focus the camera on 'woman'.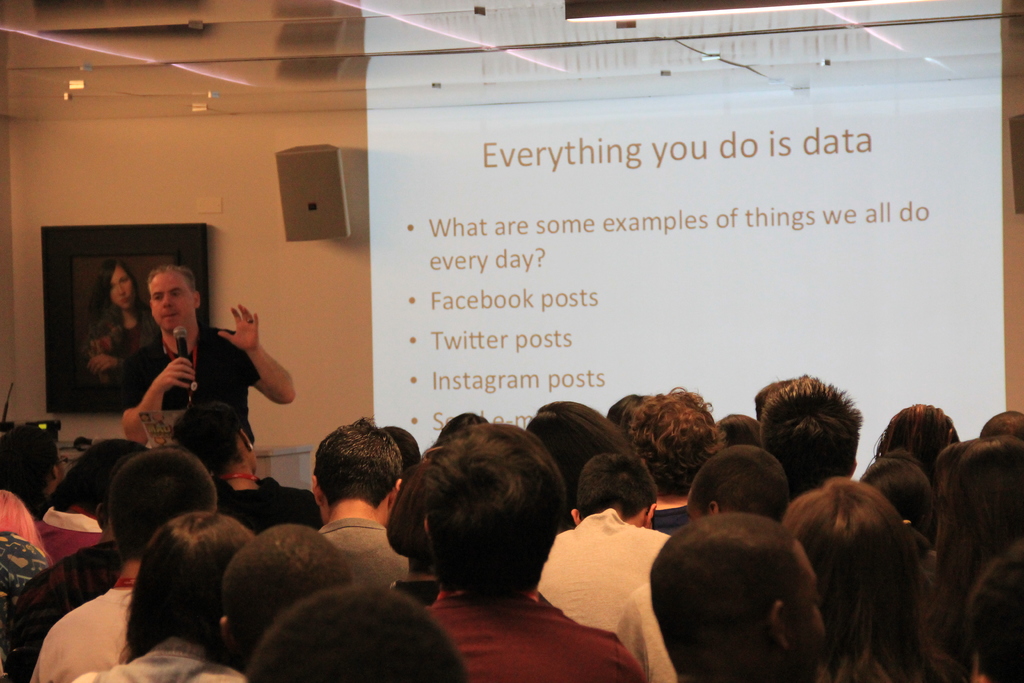
Focus region: 70:514:249:682.
